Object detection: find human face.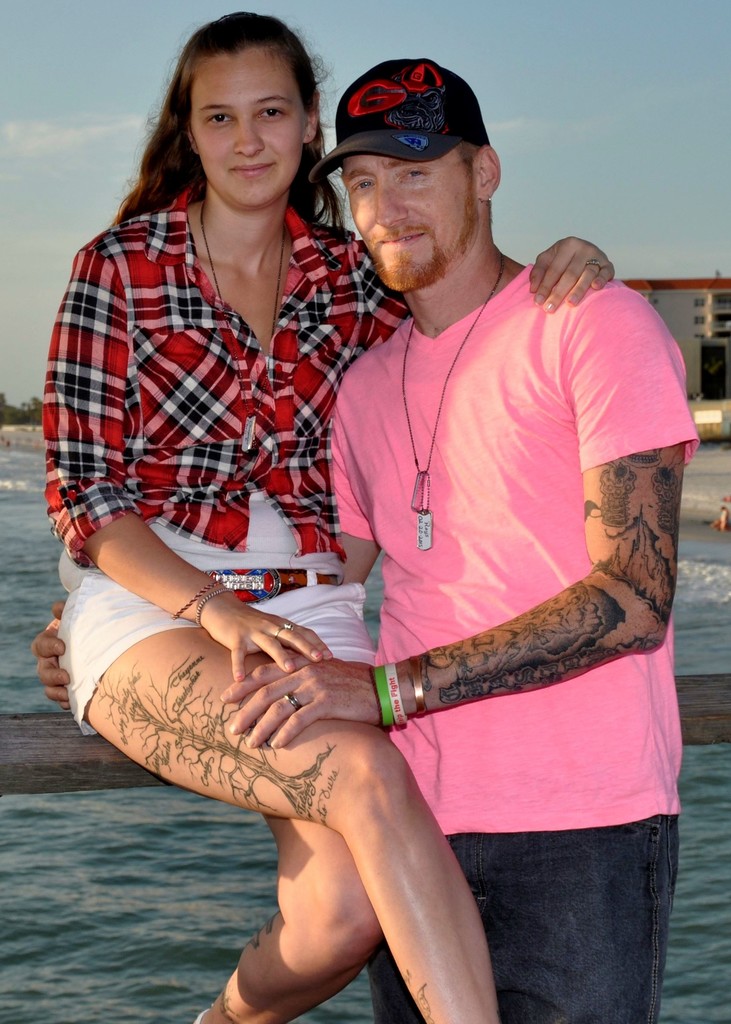
[197,47,301,207].
